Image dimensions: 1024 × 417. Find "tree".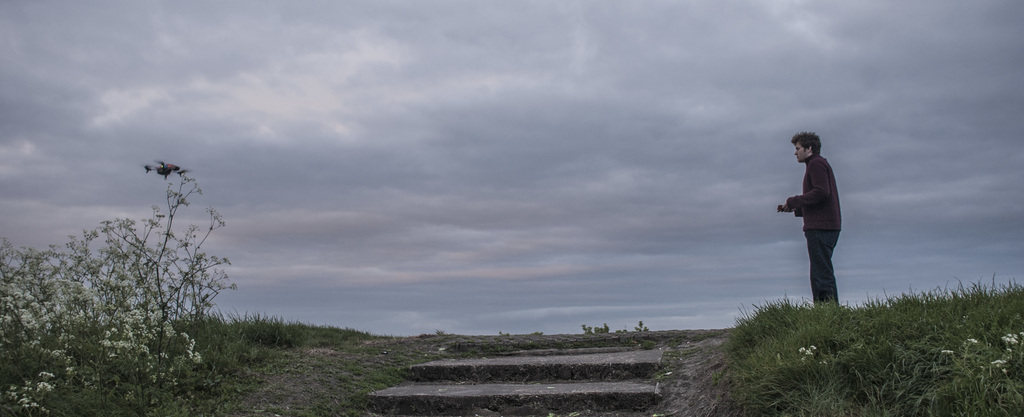
580 320 648 333.
